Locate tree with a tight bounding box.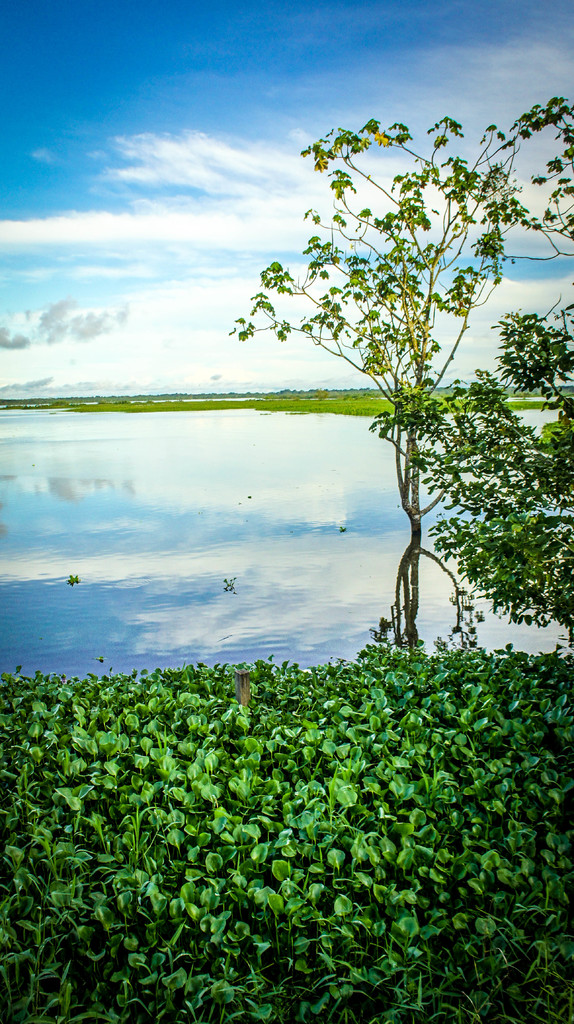
Rect(417, 100, 573, 653).
